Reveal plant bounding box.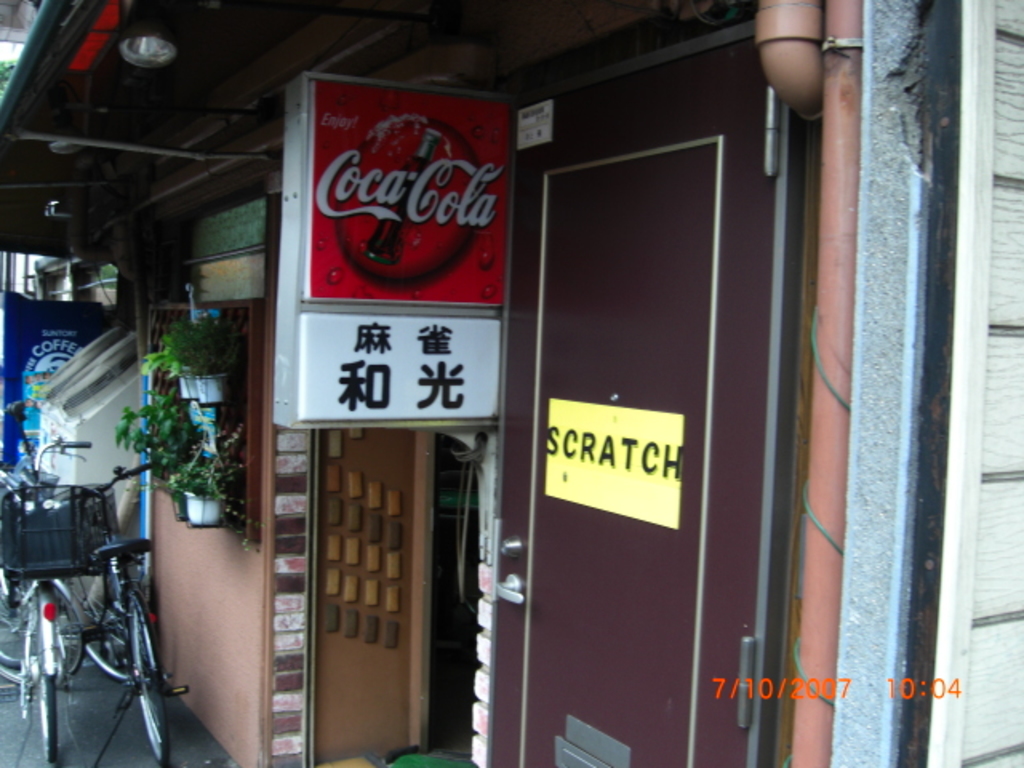
Revealed: bbox=[122, 427, 267, 549].
